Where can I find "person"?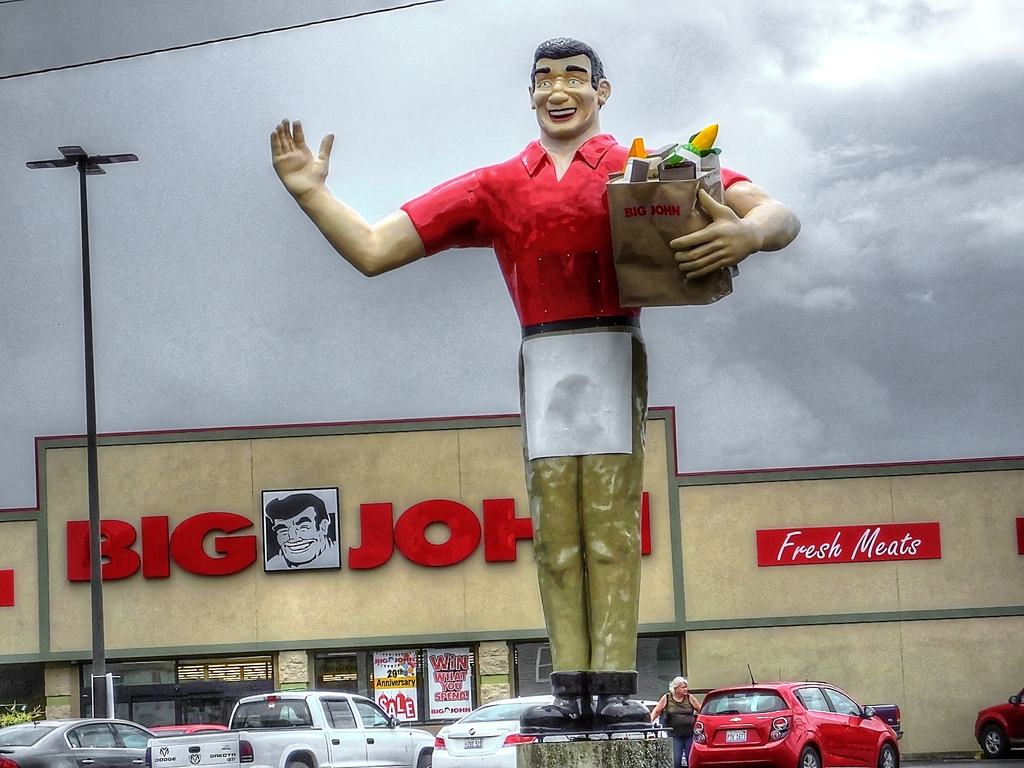
You can find it at crop(268, 495, 344, 581).
